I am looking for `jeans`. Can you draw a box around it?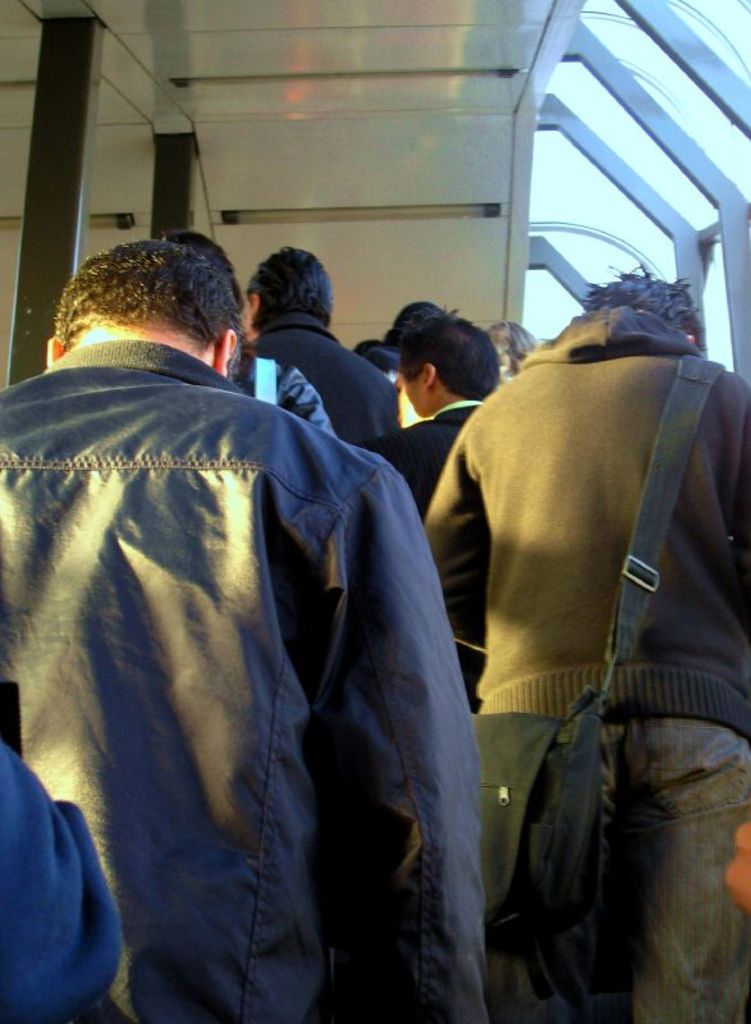
Sure, the bounding box is region(516, 719, 750, 1023).
